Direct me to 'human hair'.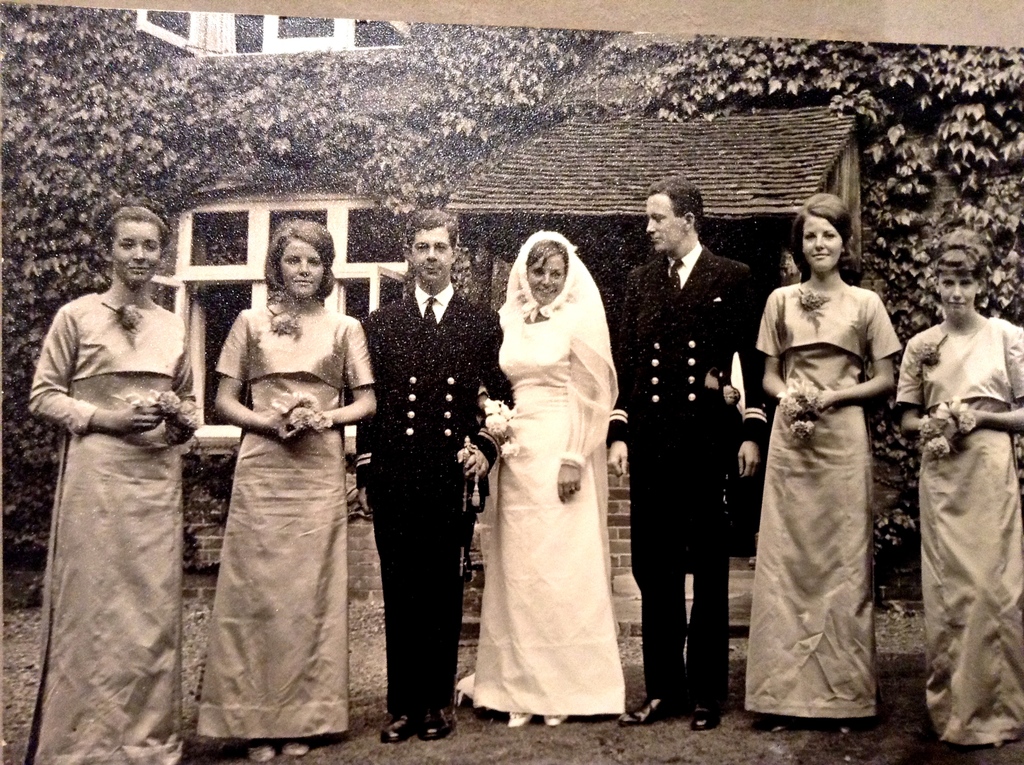
Direction: (931,227,995,282).
